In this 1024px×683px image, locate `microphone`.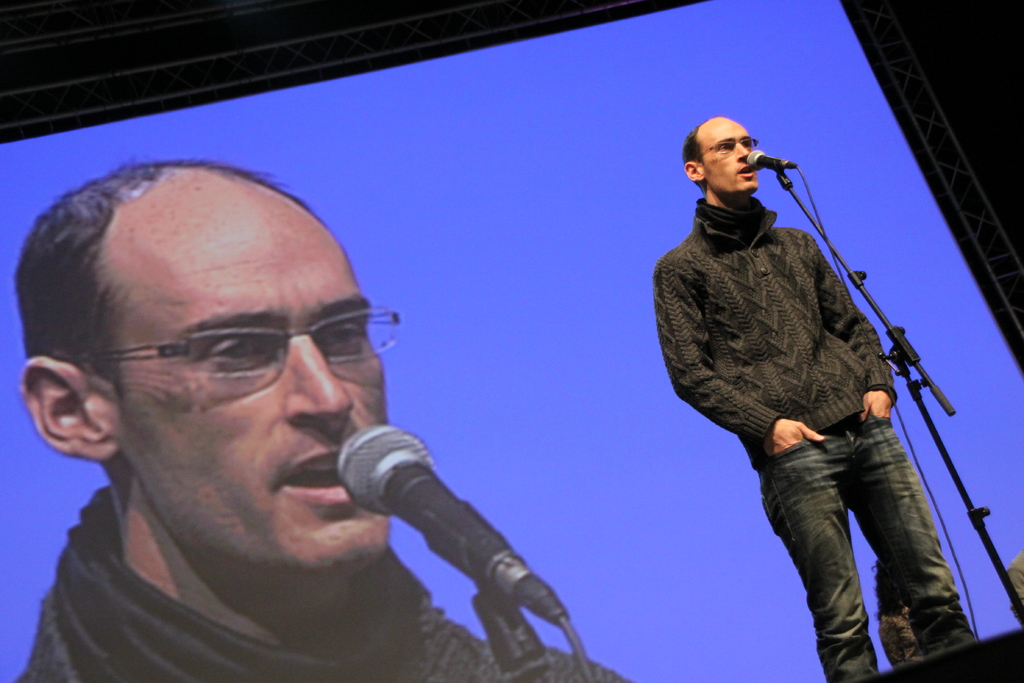
Bounding box: box=[746, 147, 795, 172].
